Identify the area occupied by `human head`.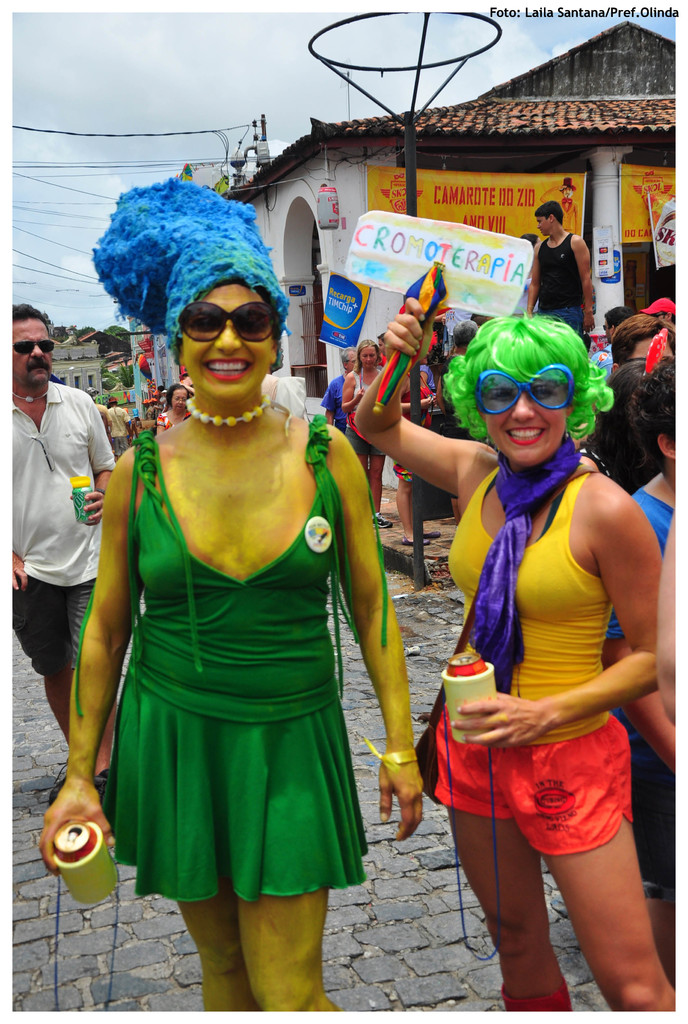
Area: BBox(625, 354, 687, 478).
